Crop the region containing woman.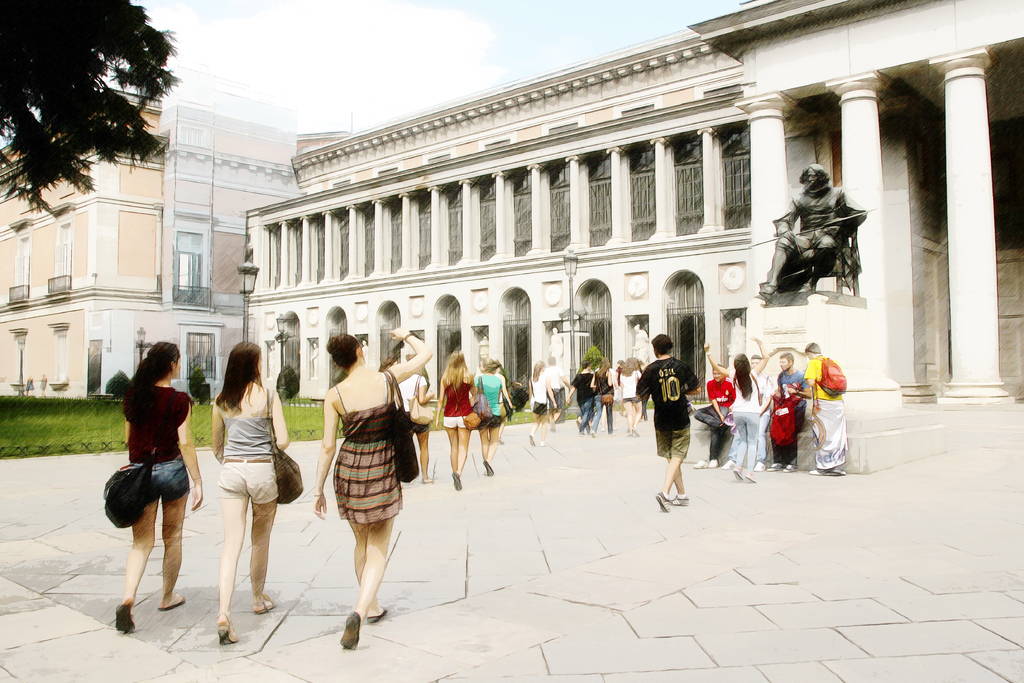
Crop region: [x1=438, y1=347, x2=477, y2=488].
